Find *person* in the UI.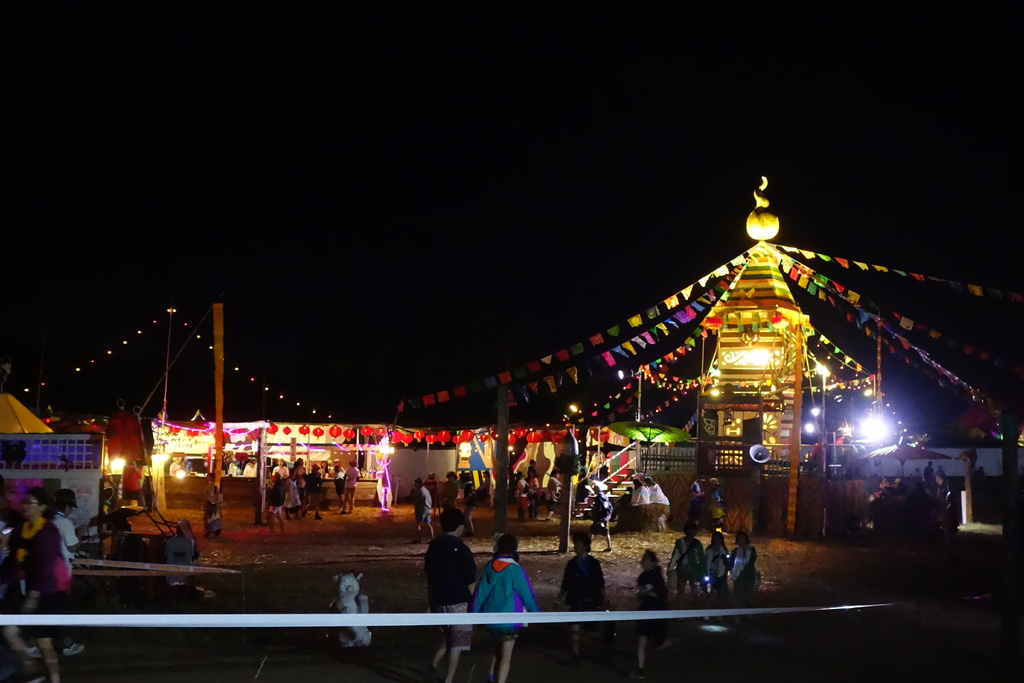
UI element at <box>420,505,481,682</box>.
